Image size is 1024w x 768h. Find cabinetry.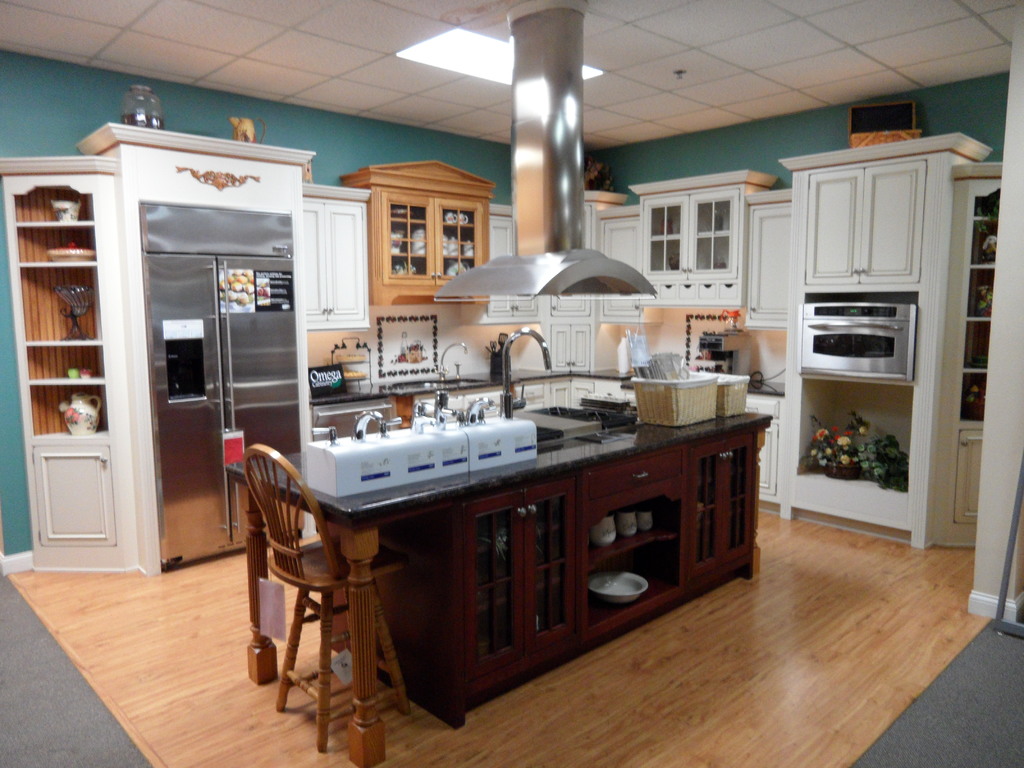
left=799, top=161, right=933, bottom=285.
